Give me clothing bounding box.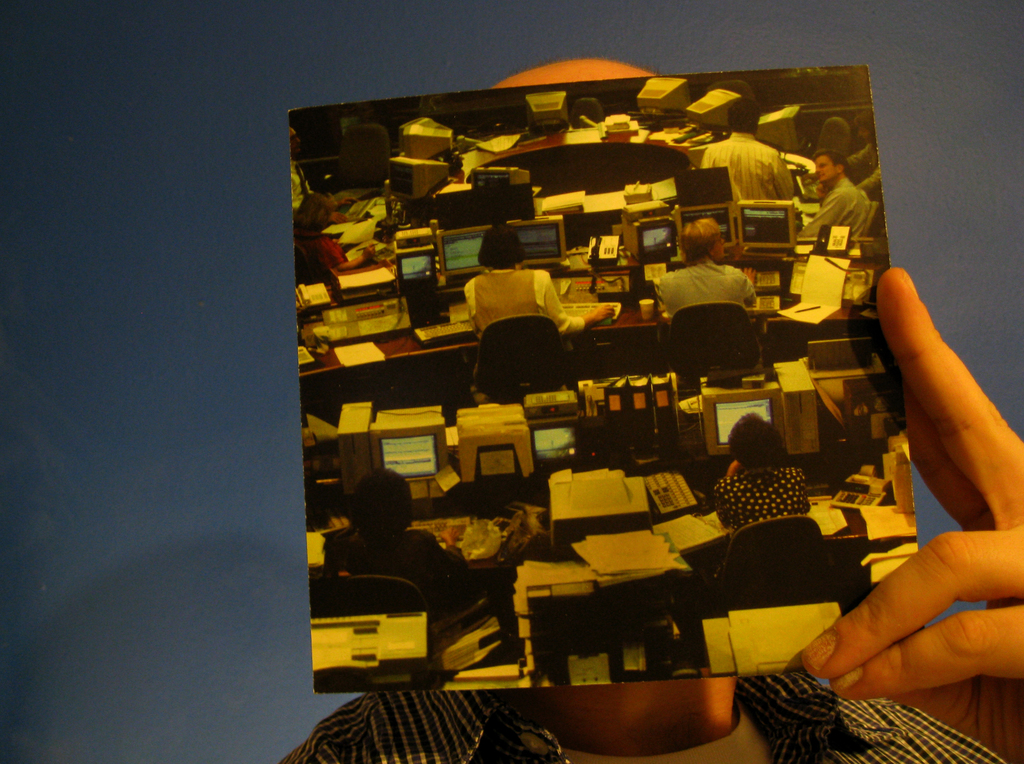
712 461 821 537.
